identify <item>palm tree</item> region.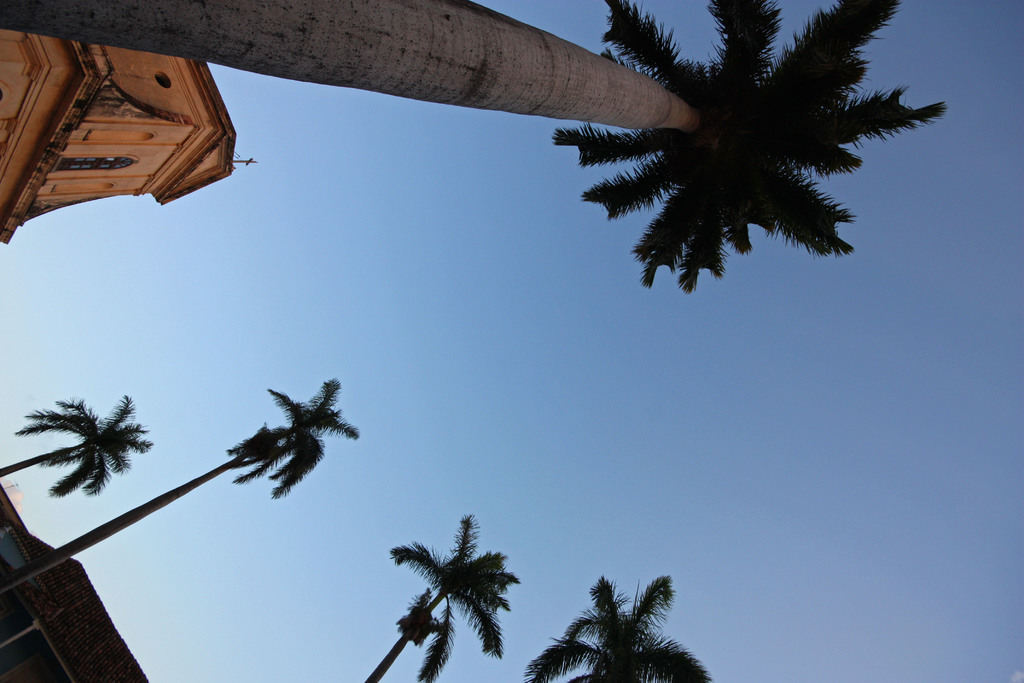
Region: (260, 383, 343, 486).
